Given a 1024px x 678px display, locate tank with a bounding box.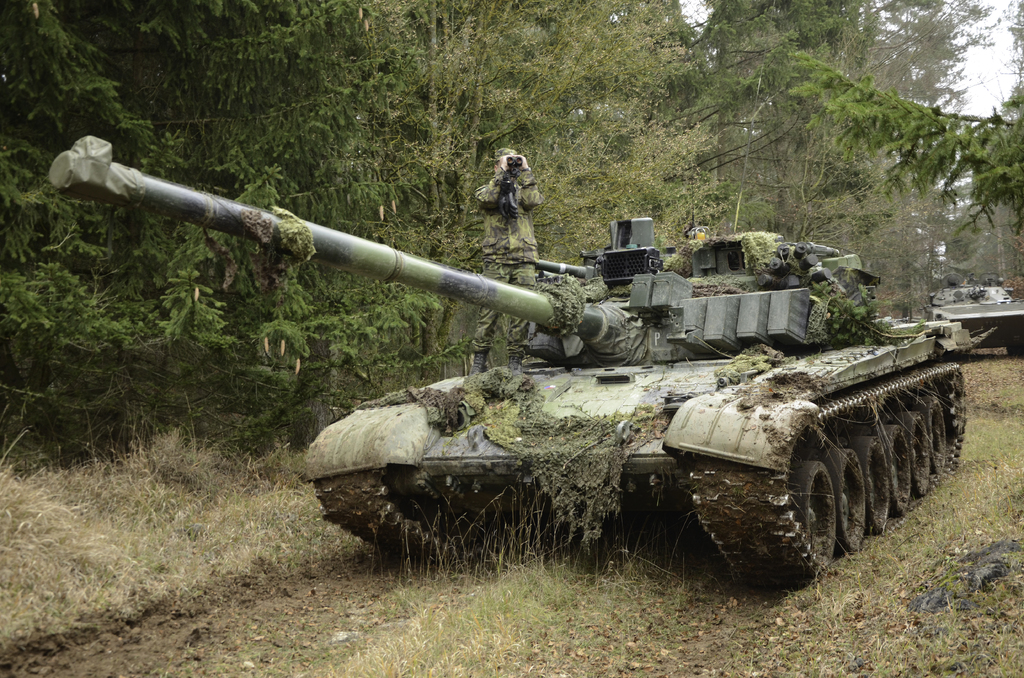
Located: {"x1": 49, "y1": 133, "x2": 970, "y2": 588}.
